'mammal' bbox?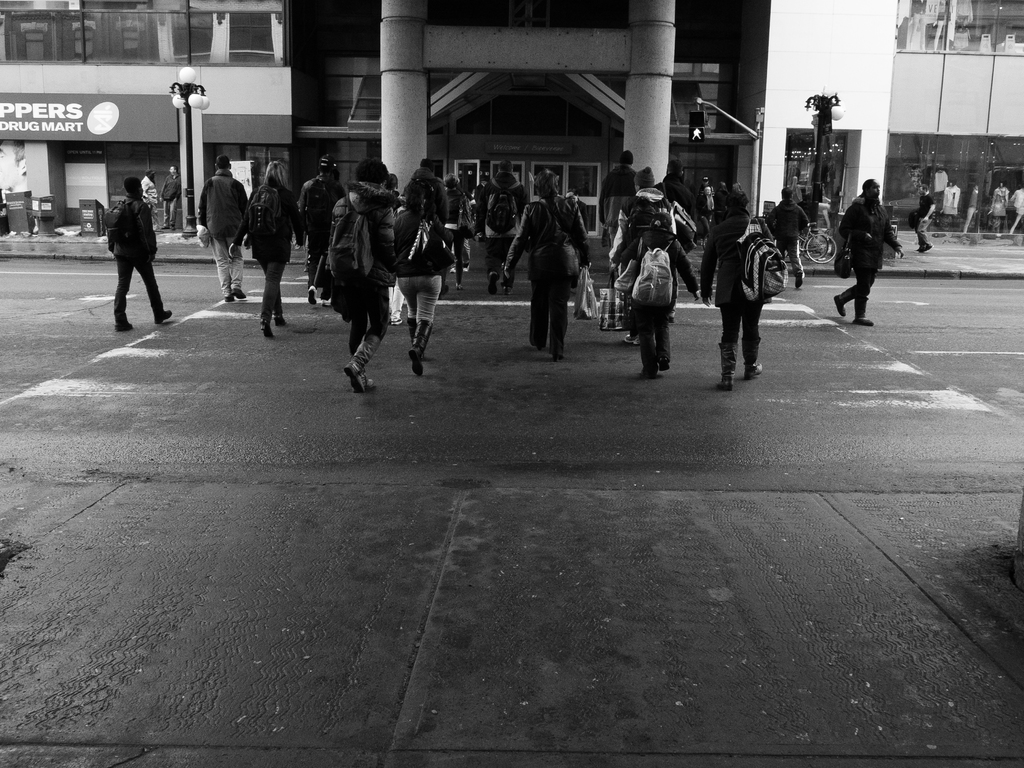
(left=732, top=180, right=744, bottom=200)
